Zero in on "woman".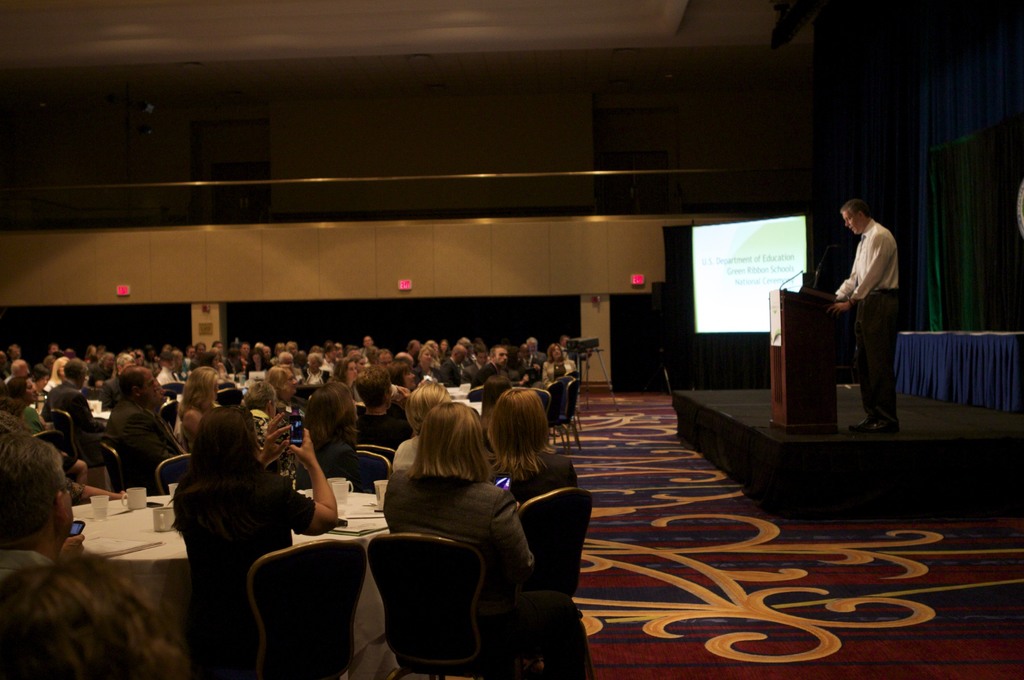
Zeroed in: (left=295, top=374, right=379, bottom=493).
